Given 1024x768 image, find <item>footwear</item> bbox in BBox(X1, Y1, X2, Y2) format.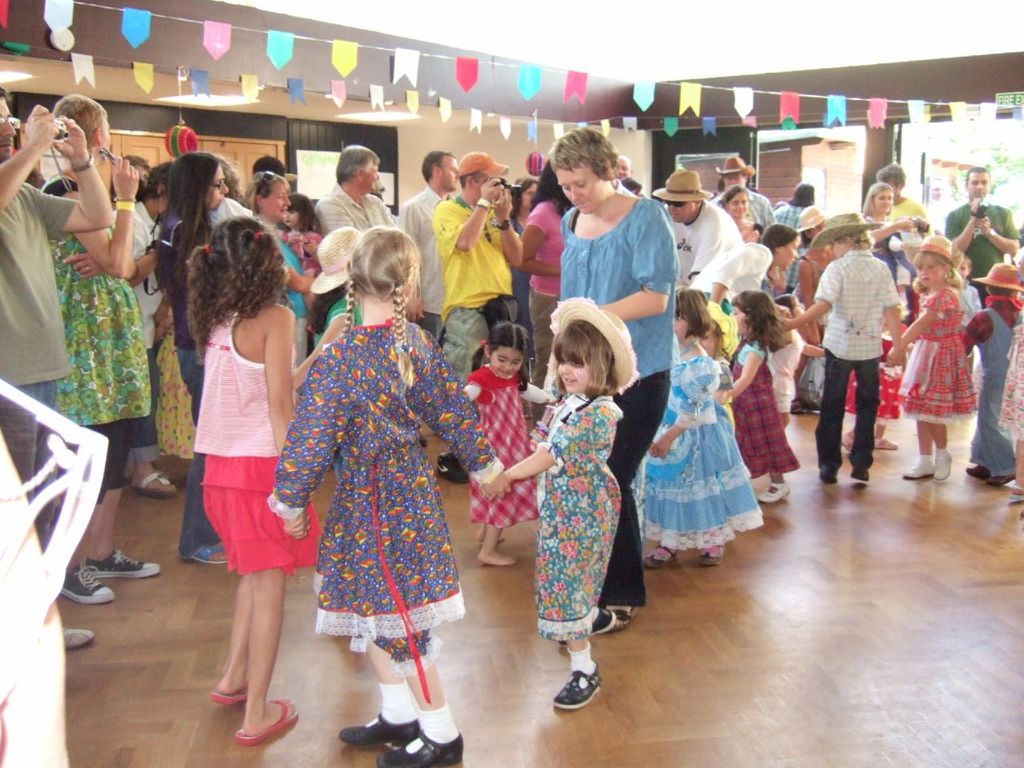
BBox(554, 664, 602, 710).
